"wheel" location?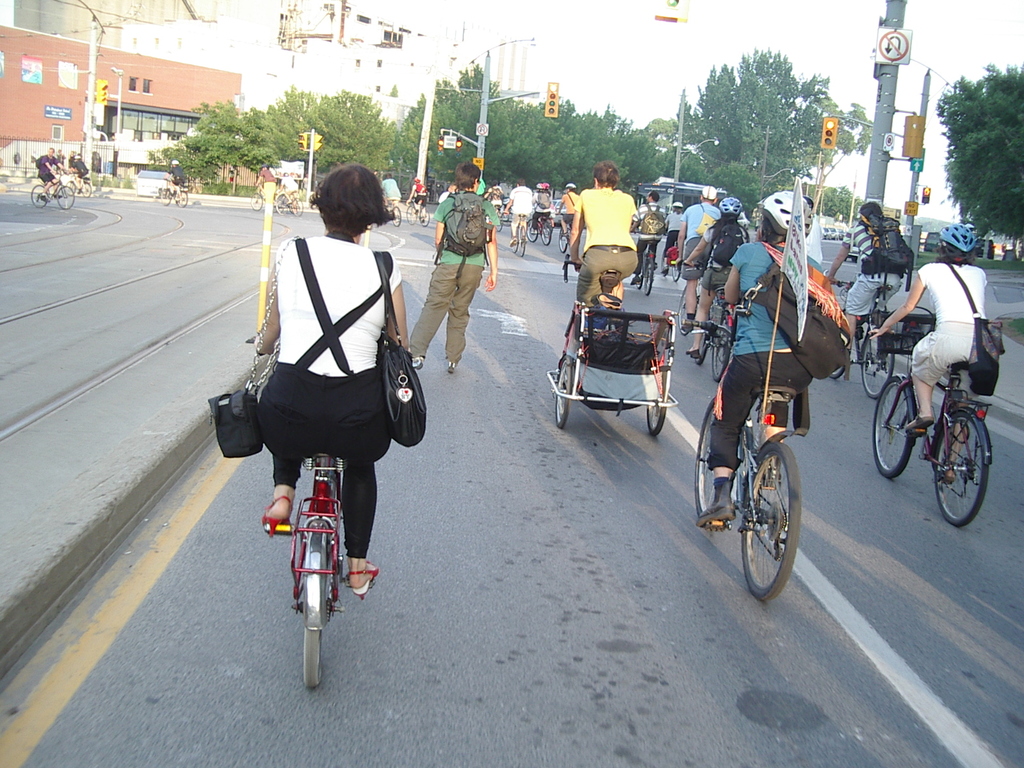
l=66, t=181, r=74, b=191
